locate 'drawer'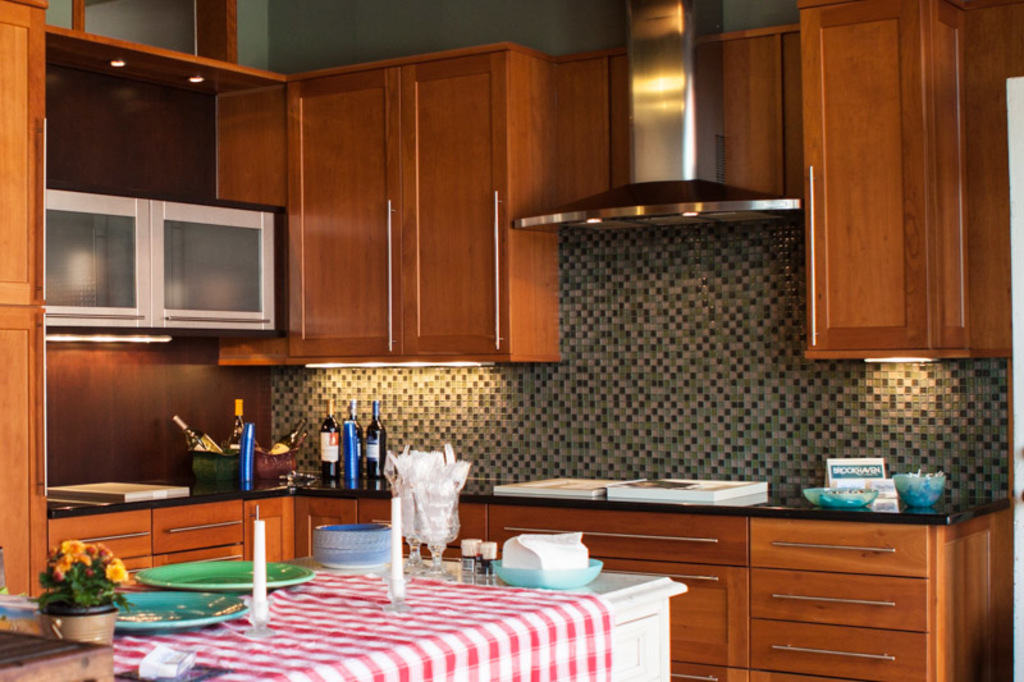
{"x1": 749, "y1": 521, "x2": 931, "y2": 576}
